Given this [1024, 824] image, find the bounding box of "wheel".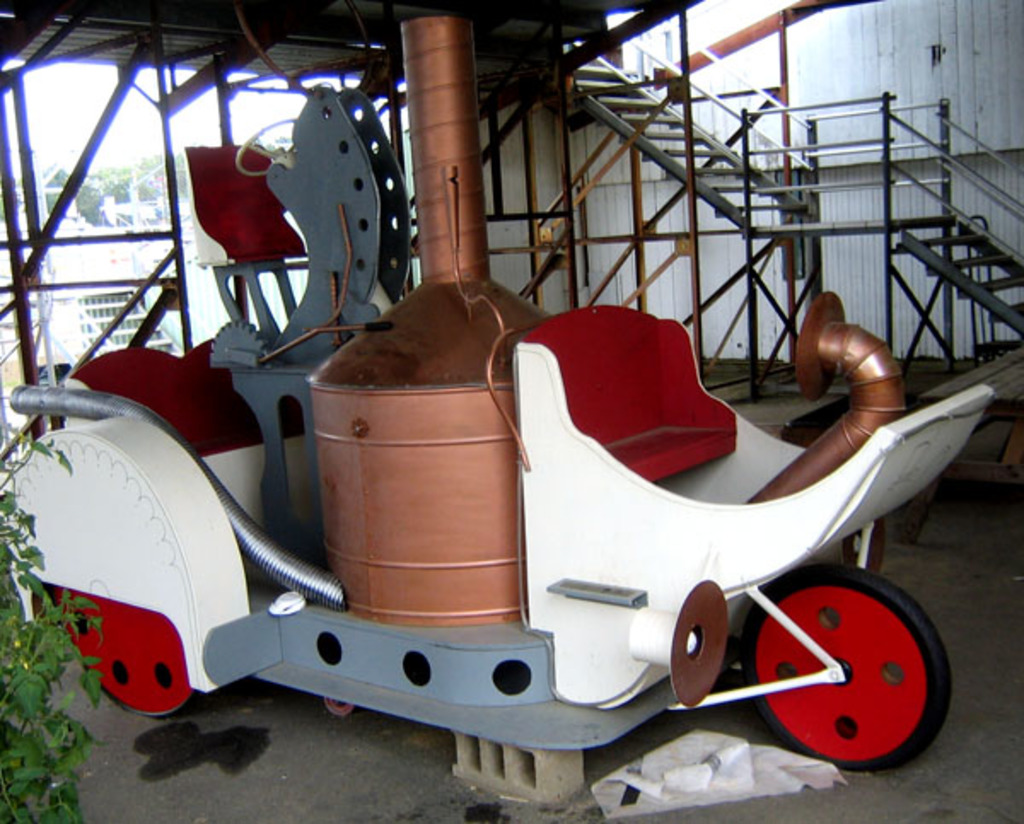
49 599 205 710.
